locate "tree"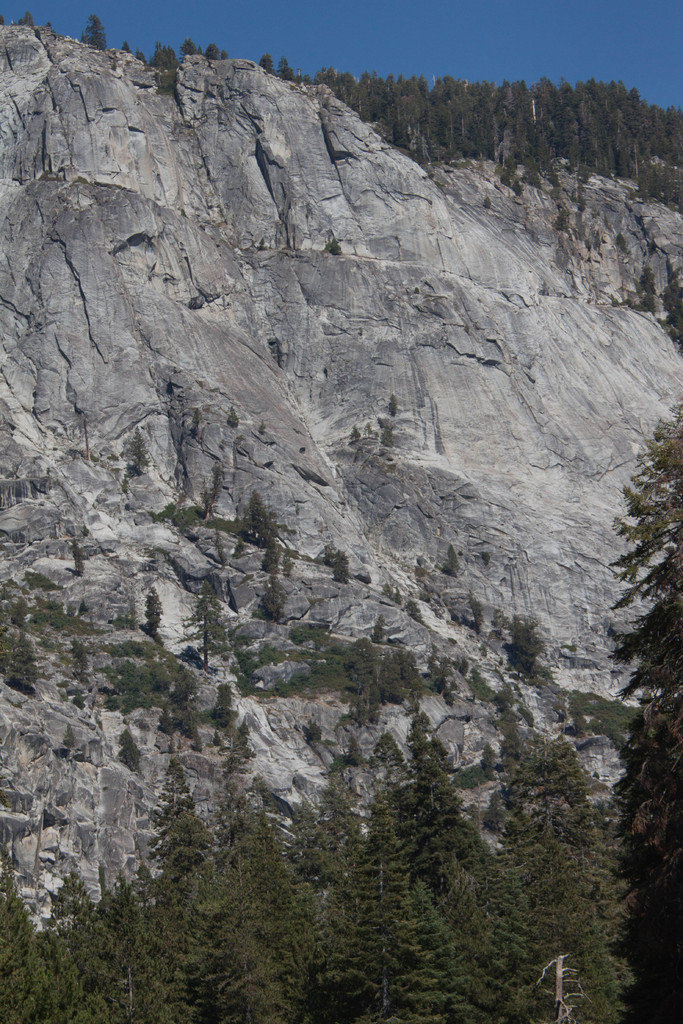
bbox(662, 260, 682, 339)
